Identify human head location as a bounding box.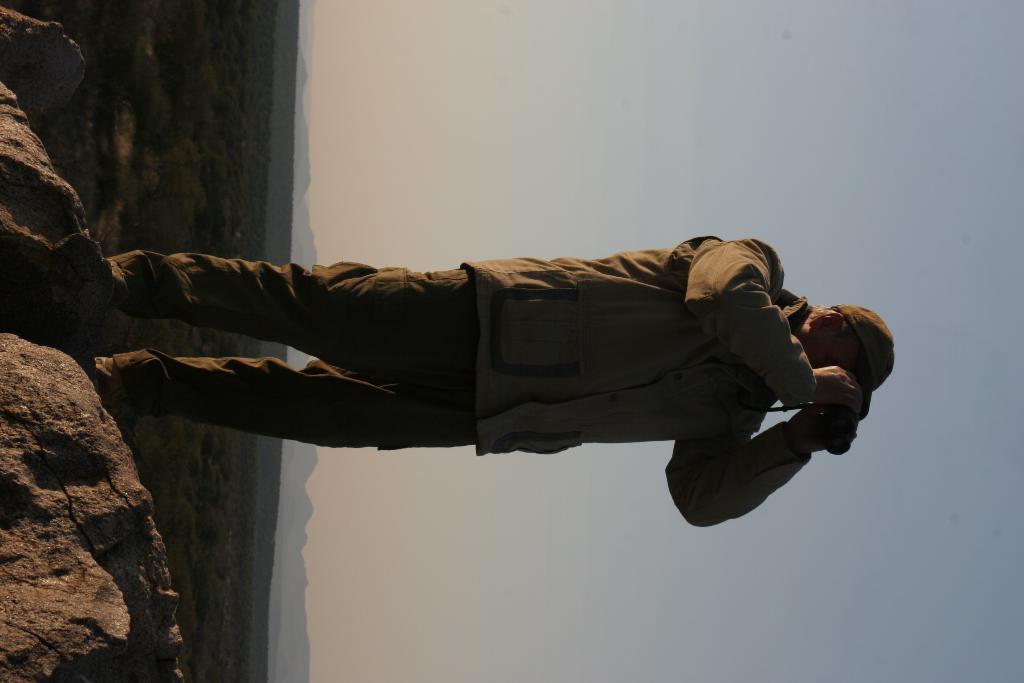
crop(804, 302, 891, 404).
